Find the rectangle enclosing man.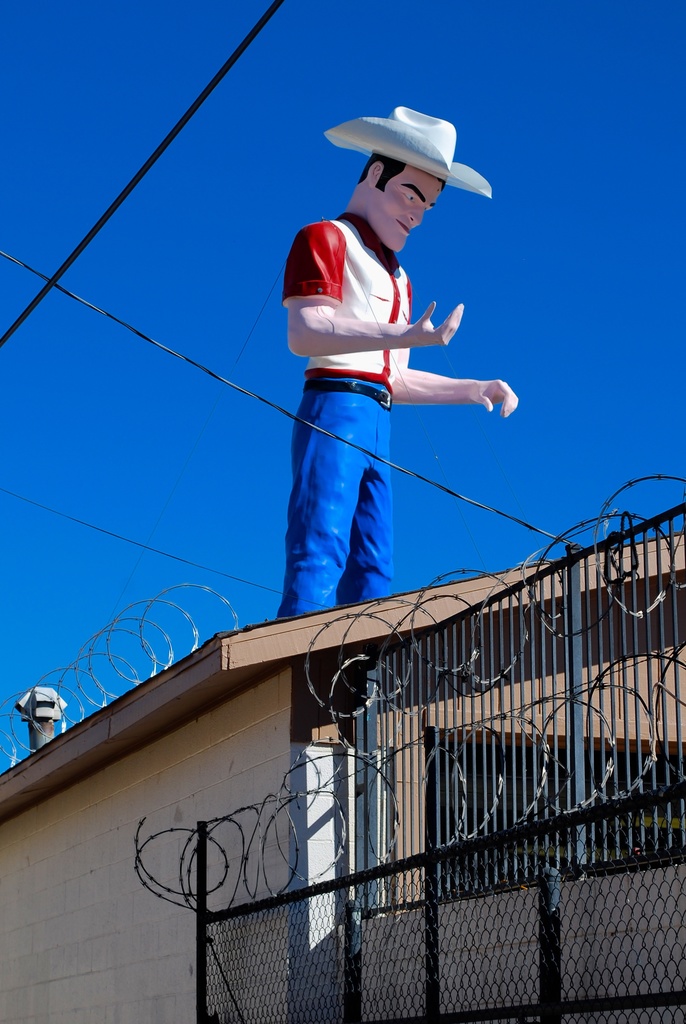
locate(270, 146, 510, 629).
